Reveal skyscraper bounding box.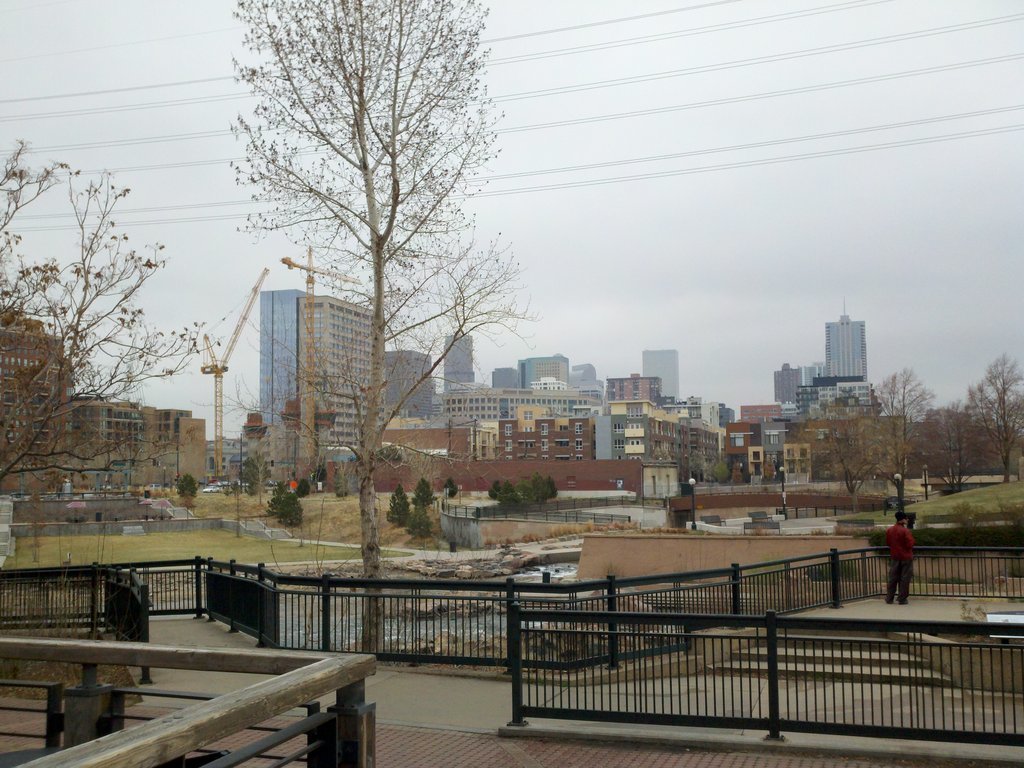
Revealed: [823,294,866,383].
